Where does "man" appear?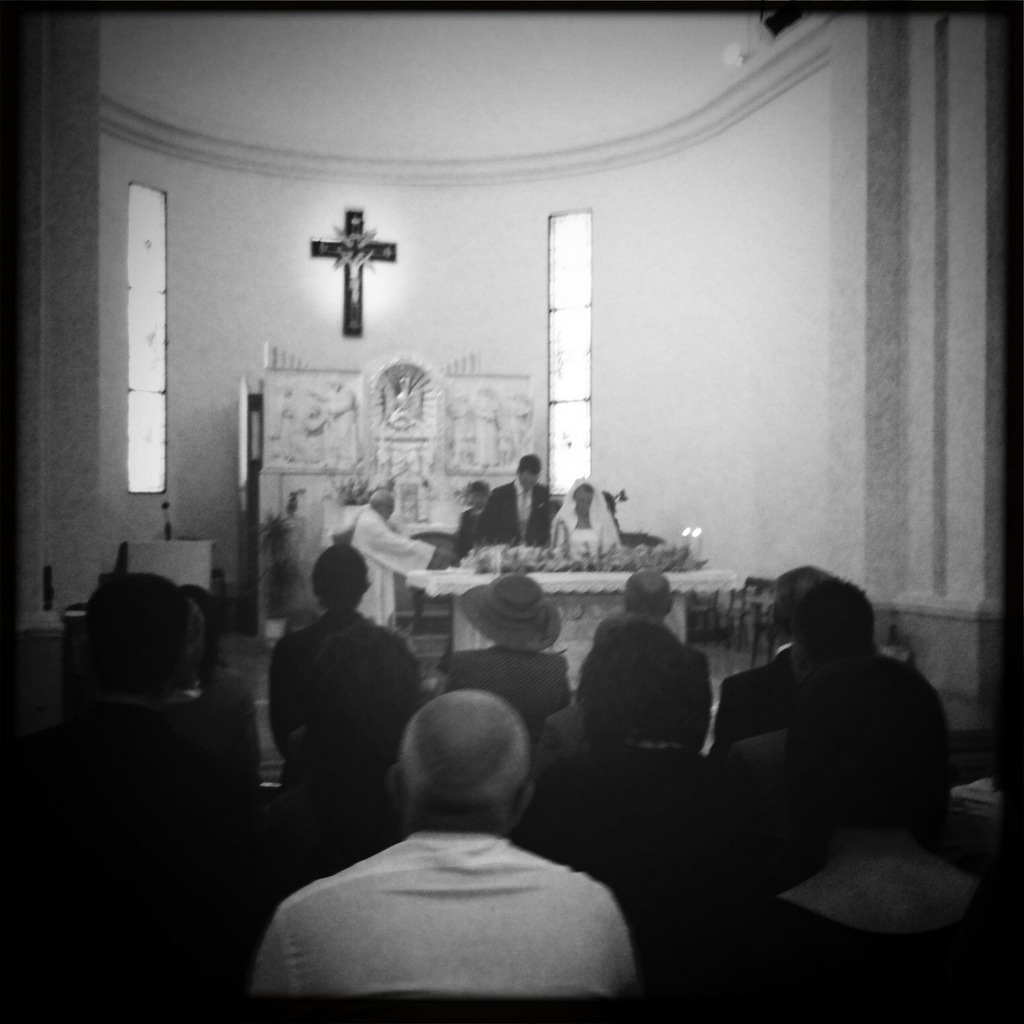
Appears at <region>271, 549, 424, 757</region>.
